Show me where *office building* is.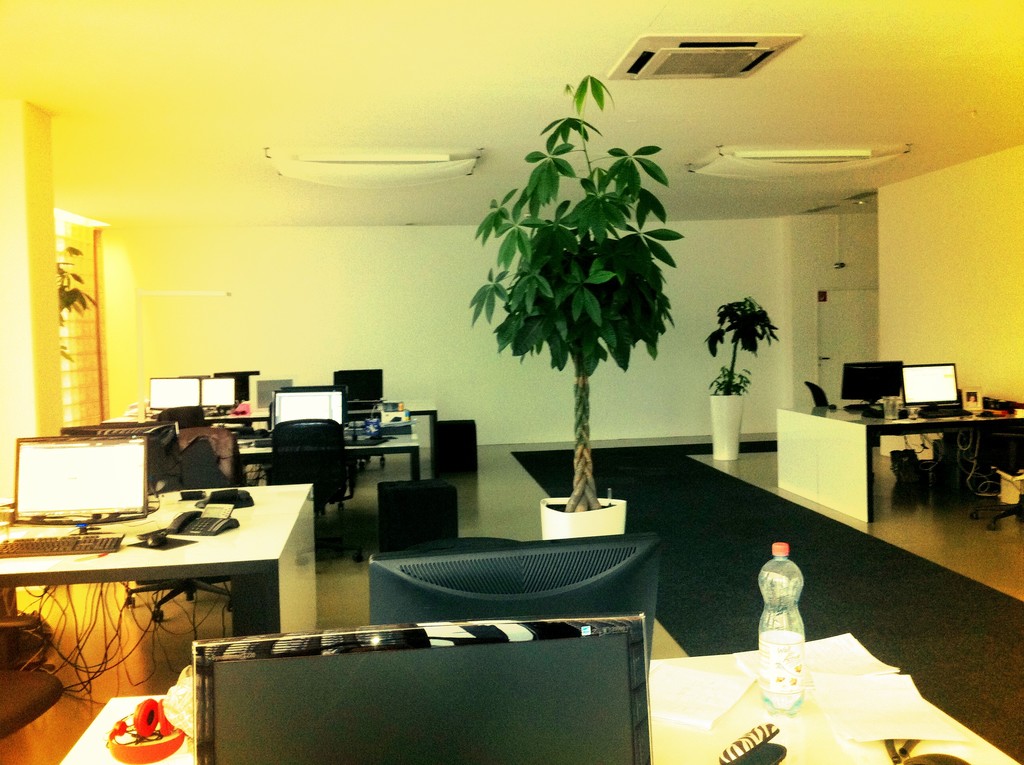
*office building* is at bbox(9, 103, 1005, 764).
